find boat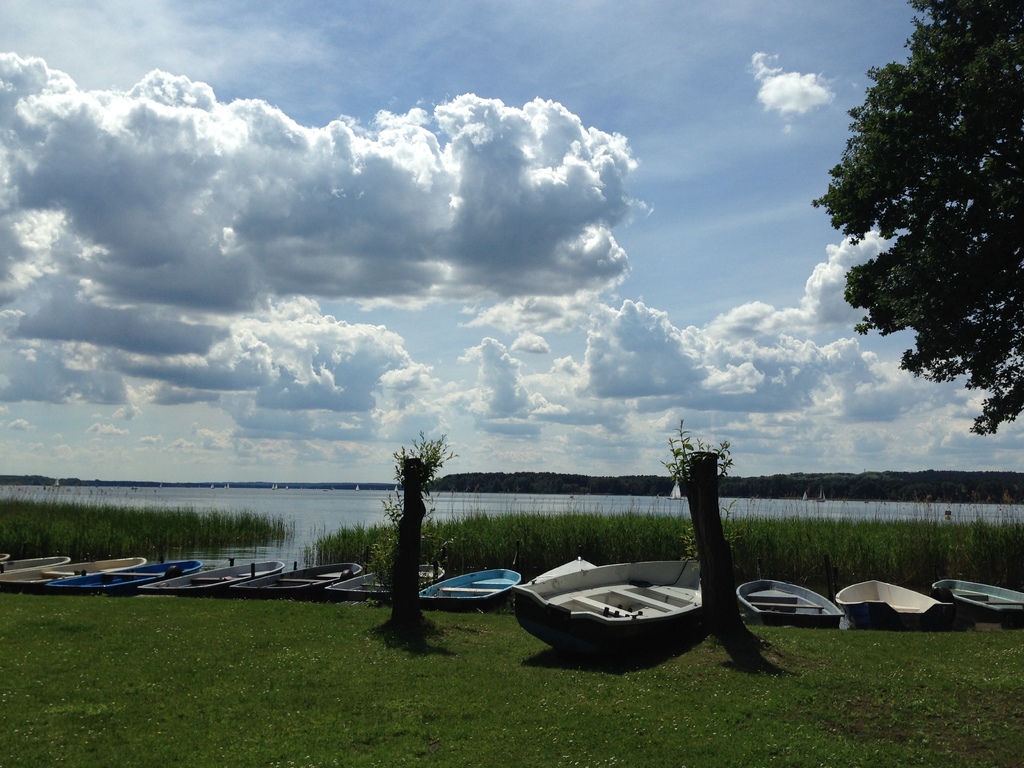
[734, 570, 852, 625]
